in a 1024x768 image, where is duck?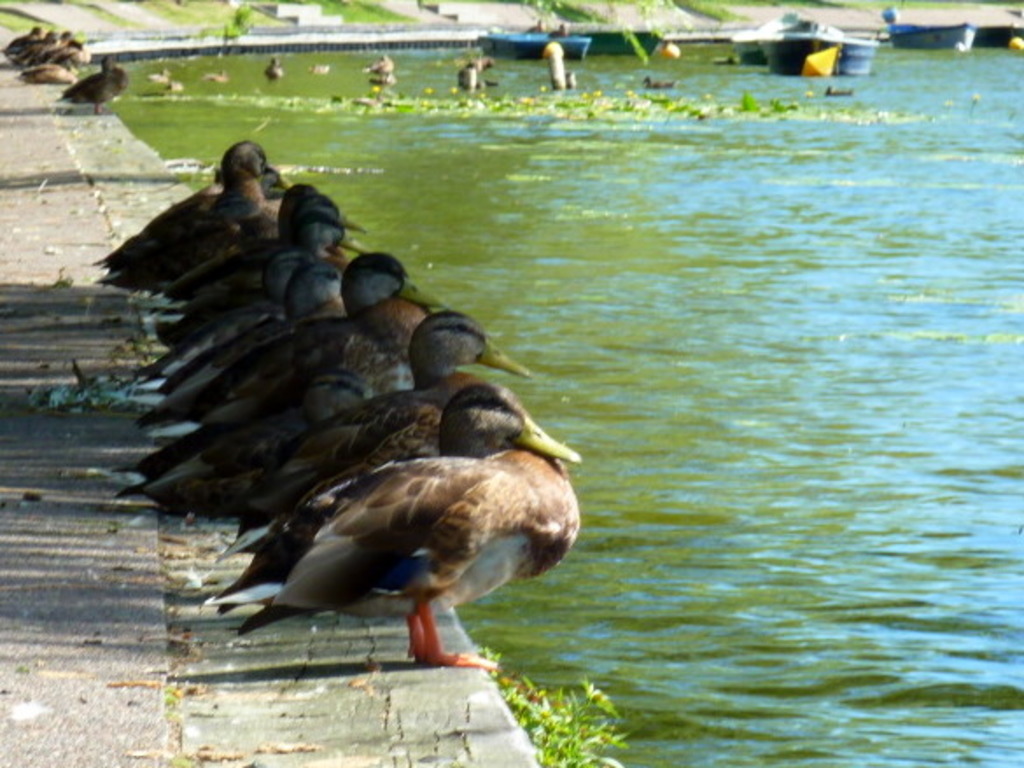
{"left": 641, "top": 73, "right": 679, "bottom": 91}.
